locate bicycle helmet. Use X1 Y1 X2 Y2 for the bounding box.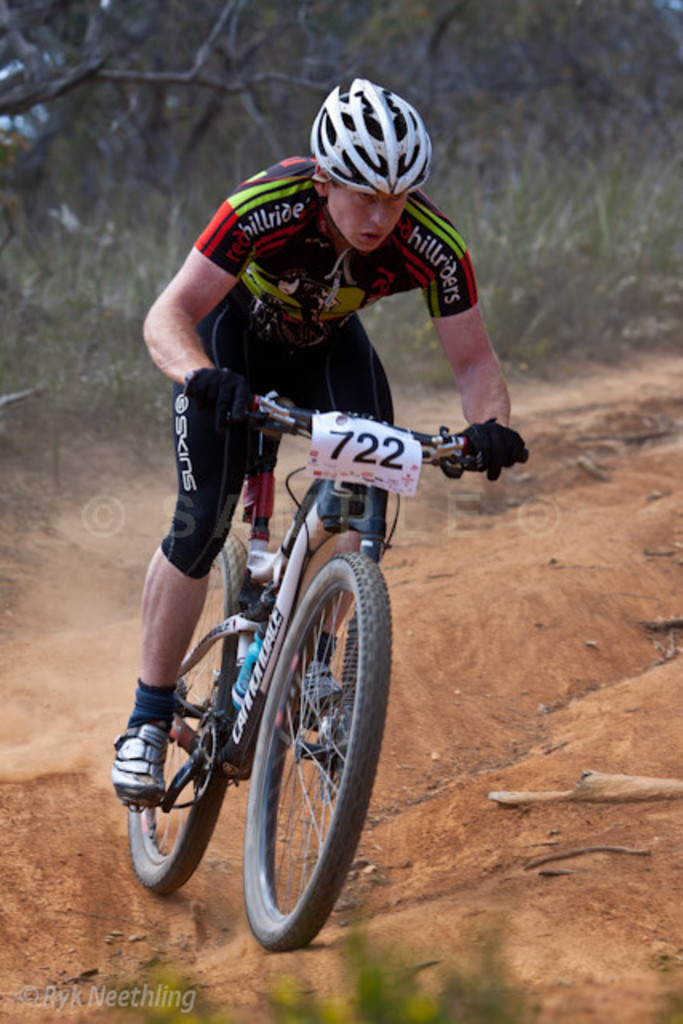
310 69 430 205.
